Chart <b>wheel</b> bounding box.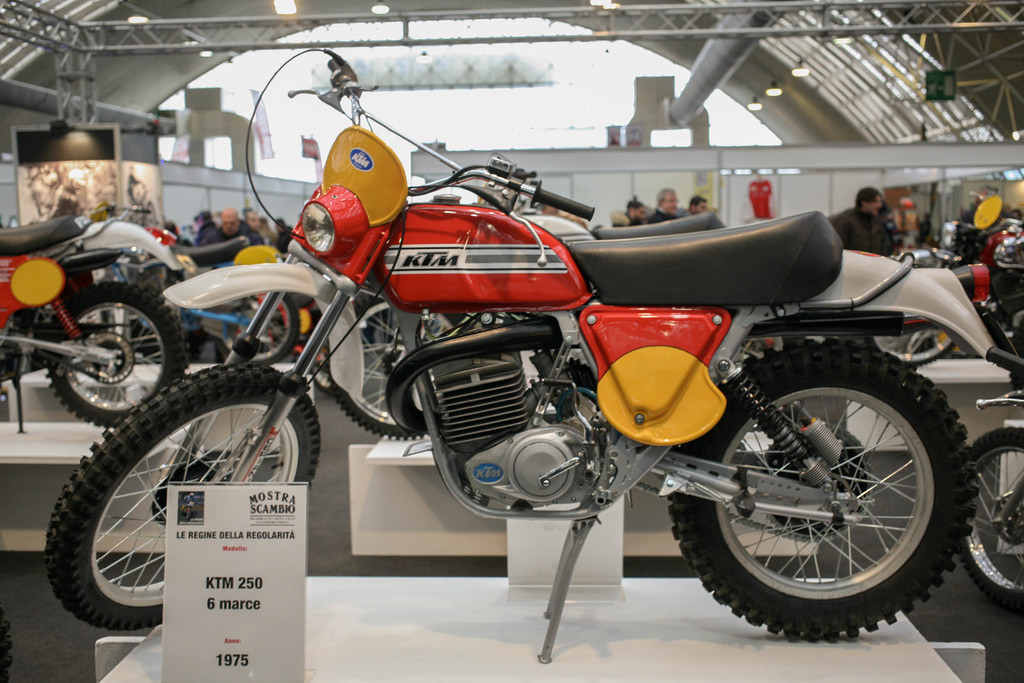
Charted: <bbox>698, 345, 959, 646</bbox>.
